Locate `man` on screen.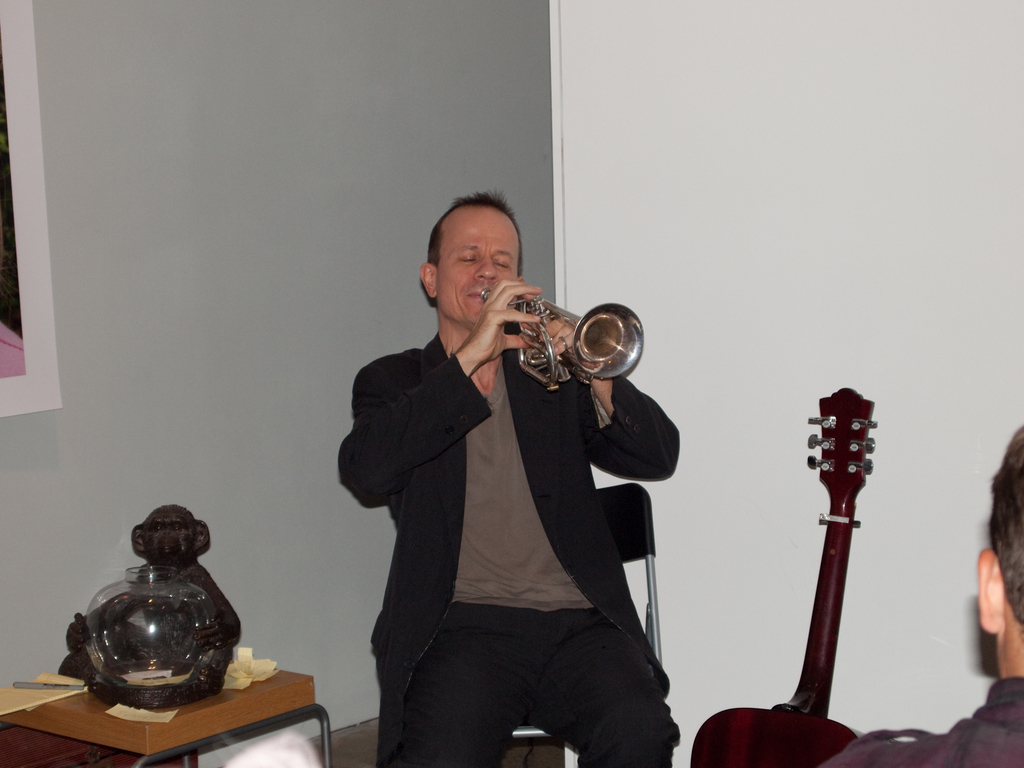
On screen at locate(822, 425, 1023, 767).
